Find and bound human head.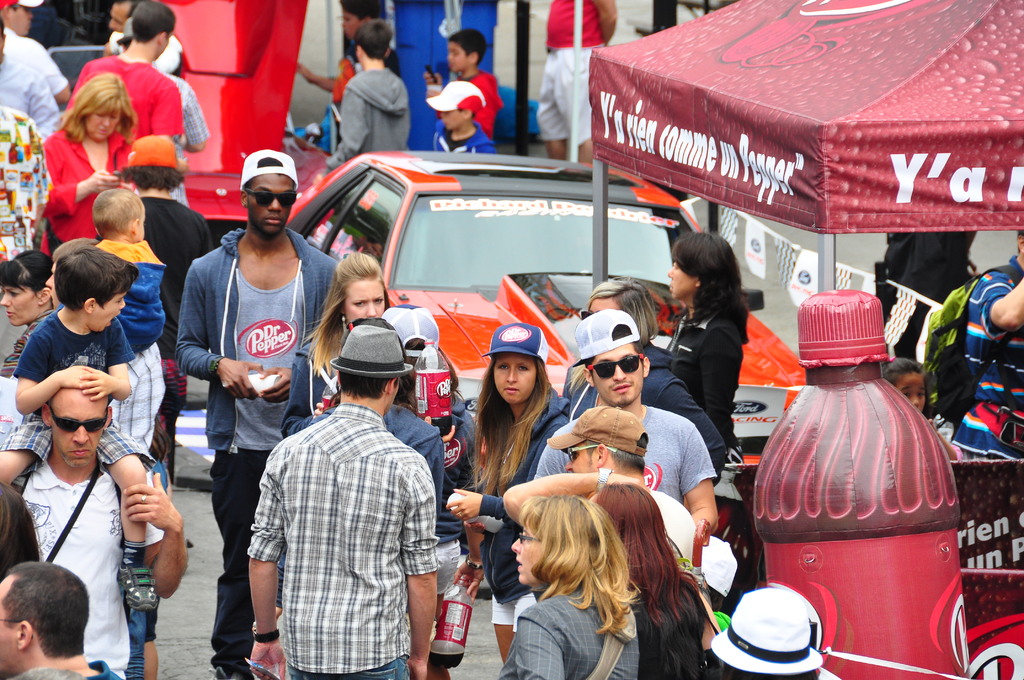
Bound: l=0, t=0, r=31, b=36.
